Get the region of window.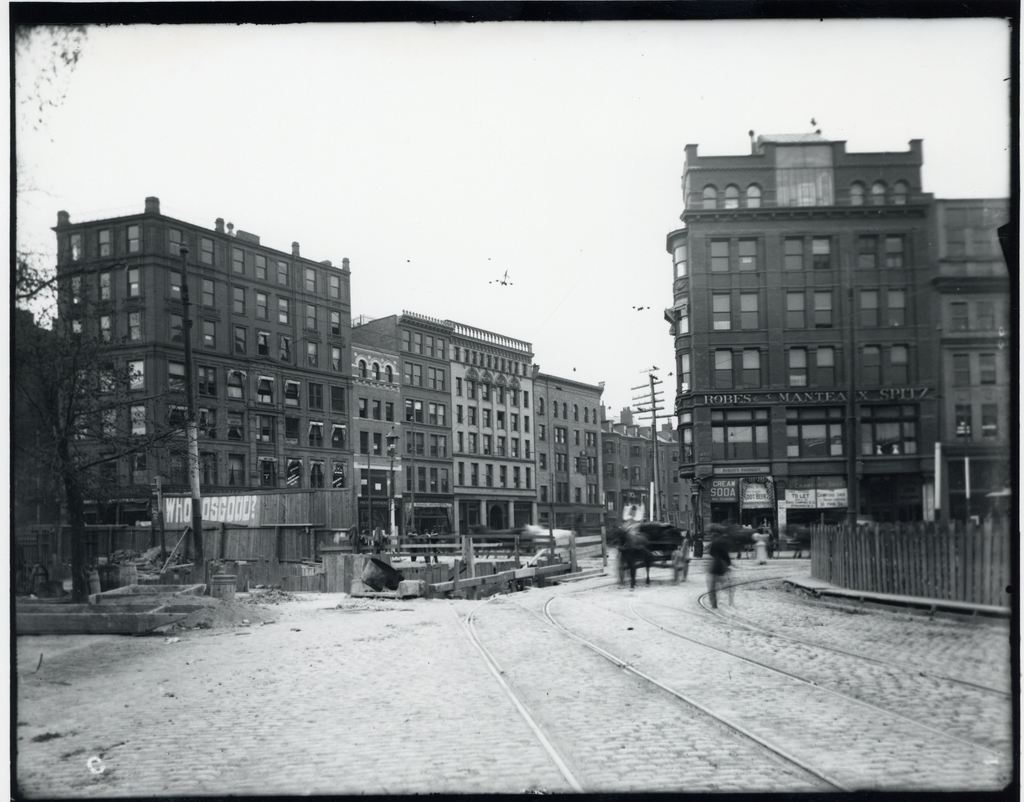
{"x1": 224, "y1": 370, "x2": 243, "y2": 399}.
